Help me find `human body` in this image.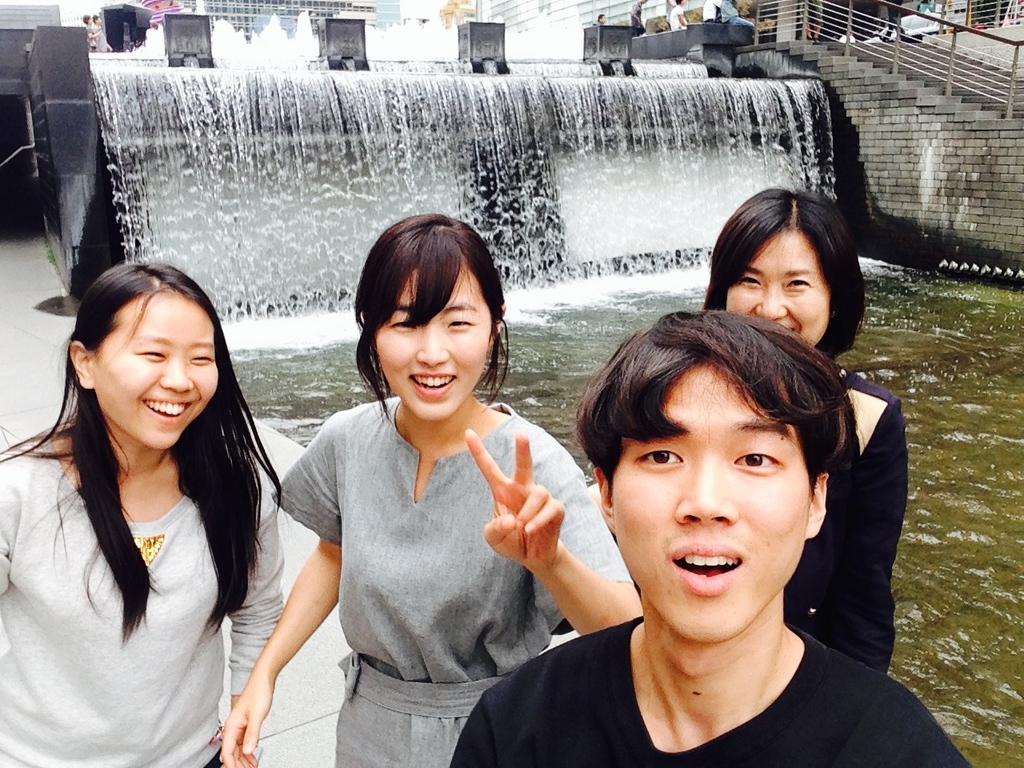
Found it: x1=782 y1=362 x2=910 y2=677.
